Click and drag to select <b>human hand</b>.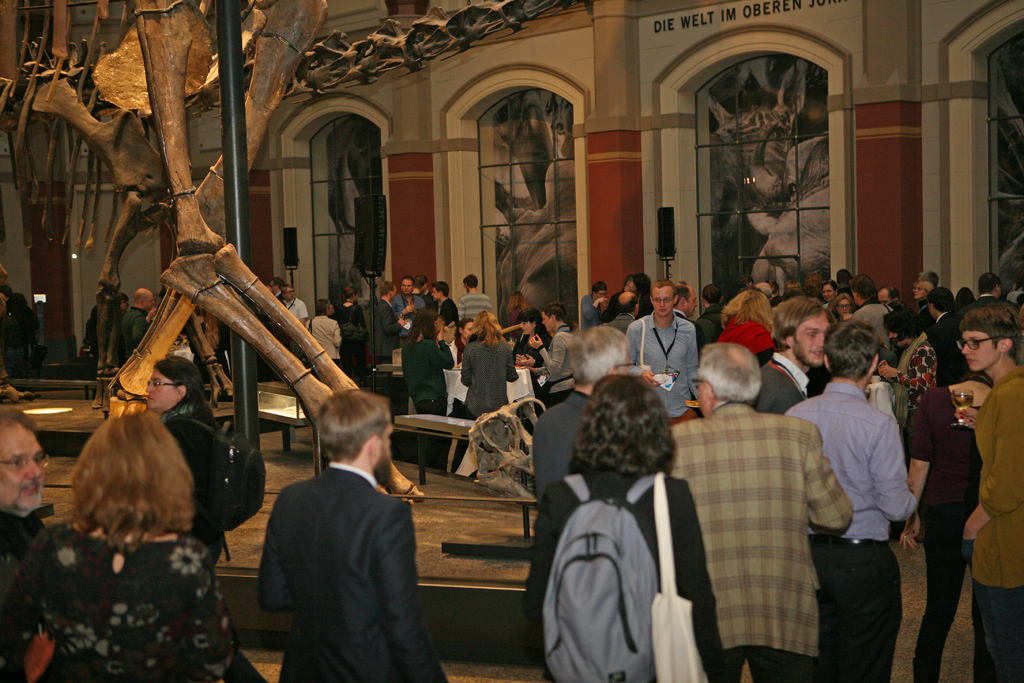
Selection: (529,332,543,349).
